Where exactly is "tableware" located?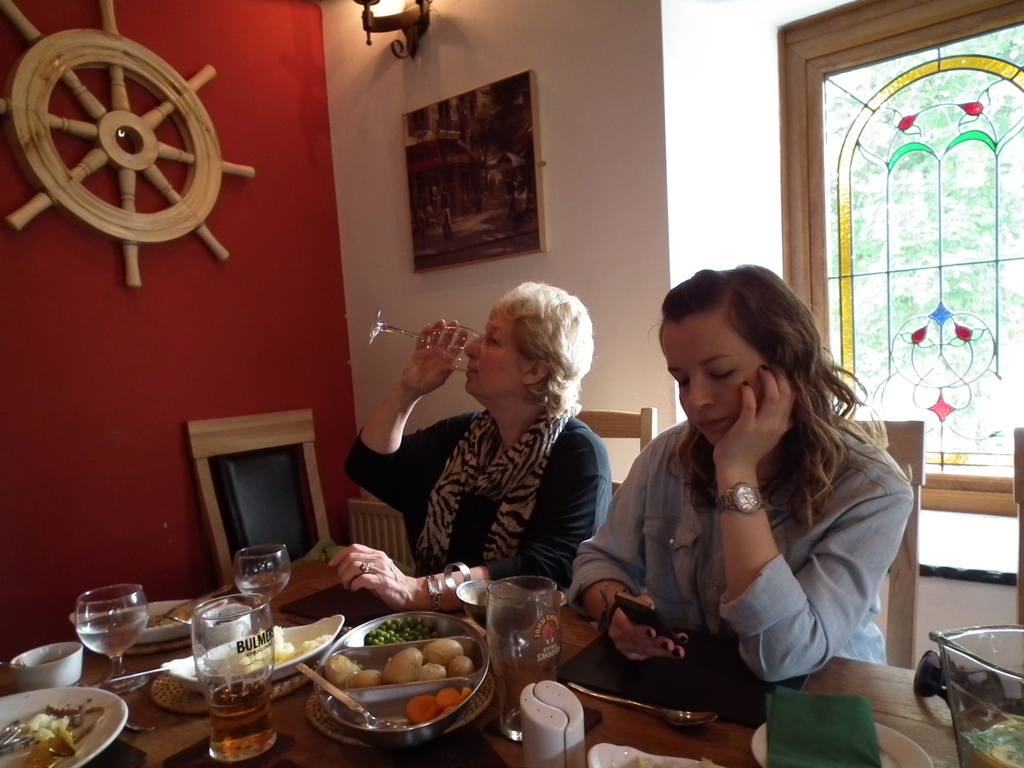
Its bounding box is box(930, 625, 1023, 767).
